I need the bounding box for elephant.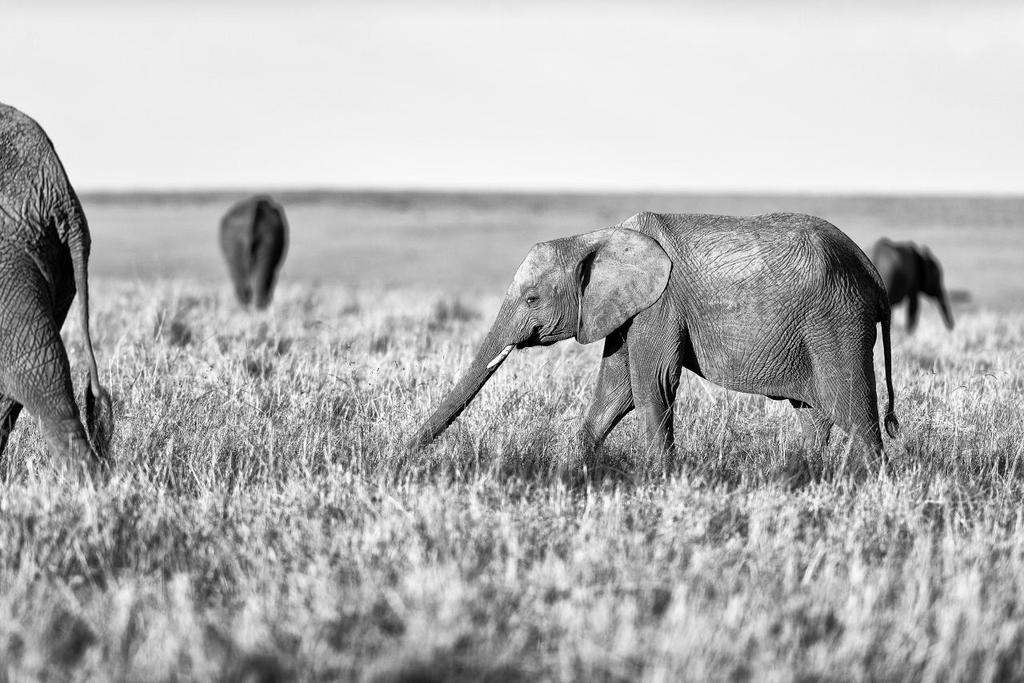
Here it is: BBox(214, 191, 292, 305).
